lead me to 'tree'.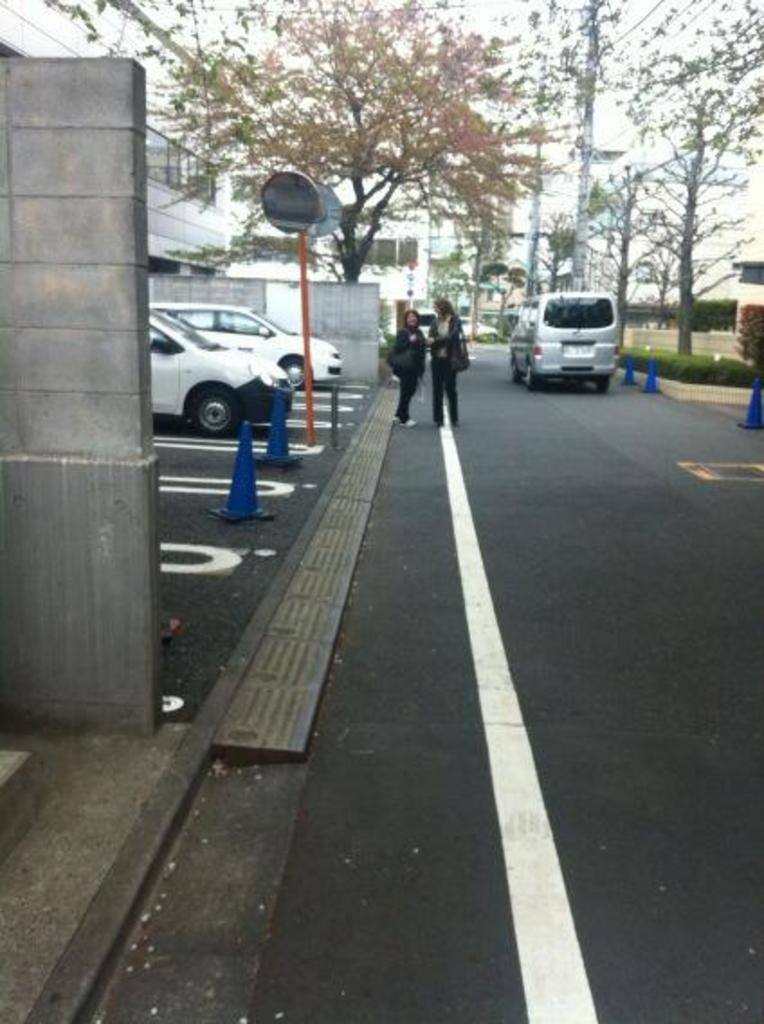
Lead to detection(656, 182, 744, 343).
